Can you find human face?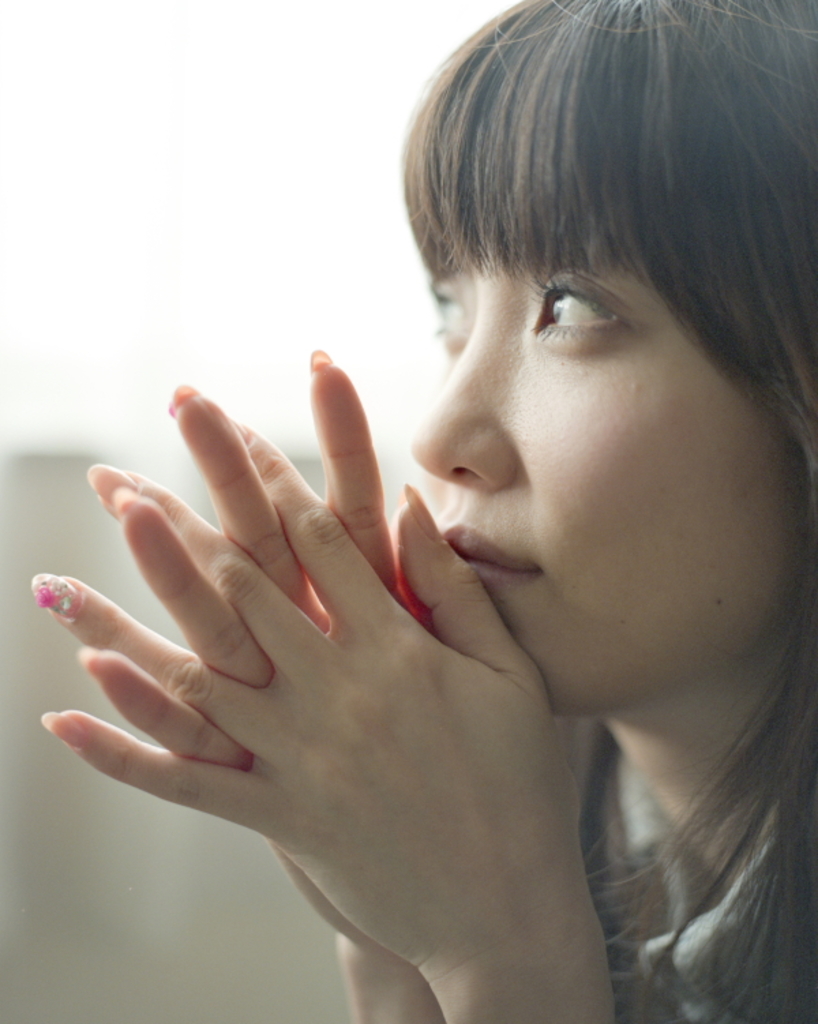
Yes, bounding box: select_region(410, 244, 800, 709).
